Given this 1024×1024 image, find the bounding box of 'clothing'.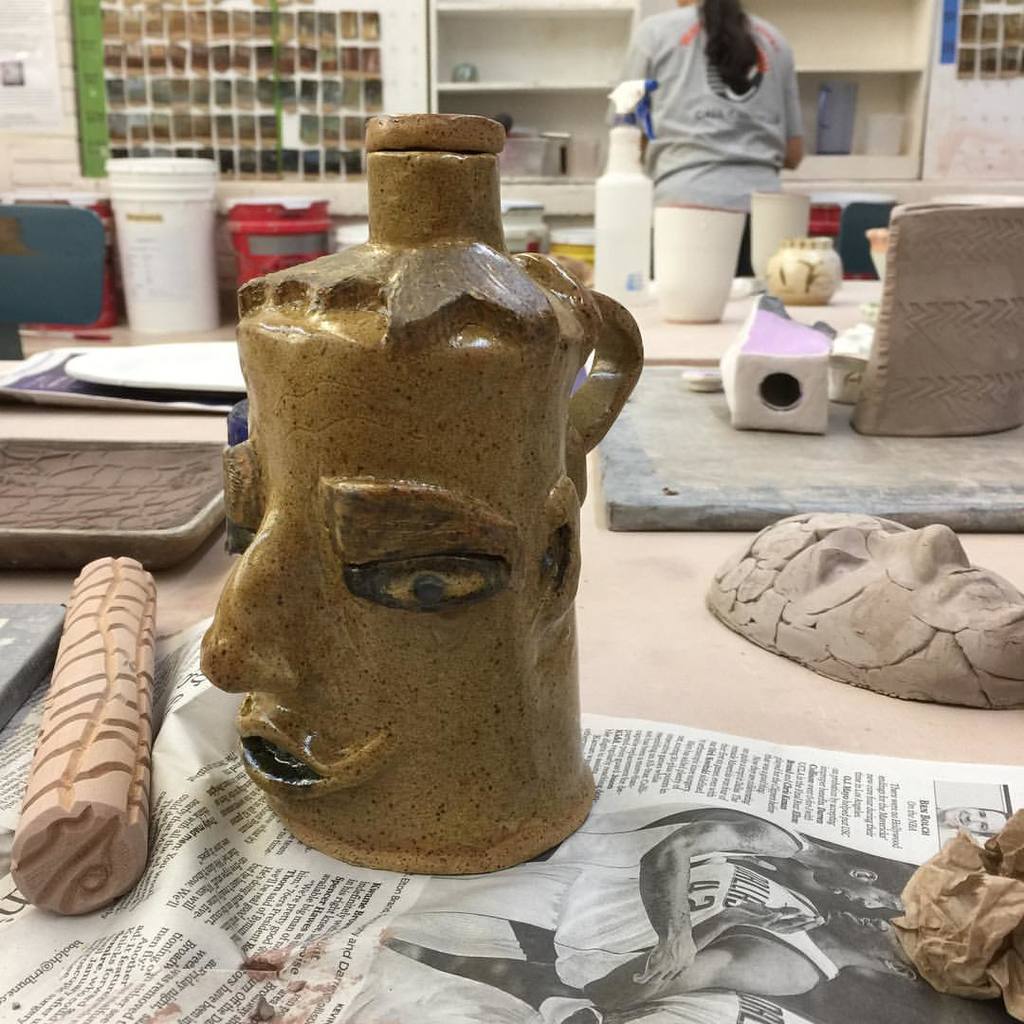
<bbox>632, 16, 798, 214</bbox>.
